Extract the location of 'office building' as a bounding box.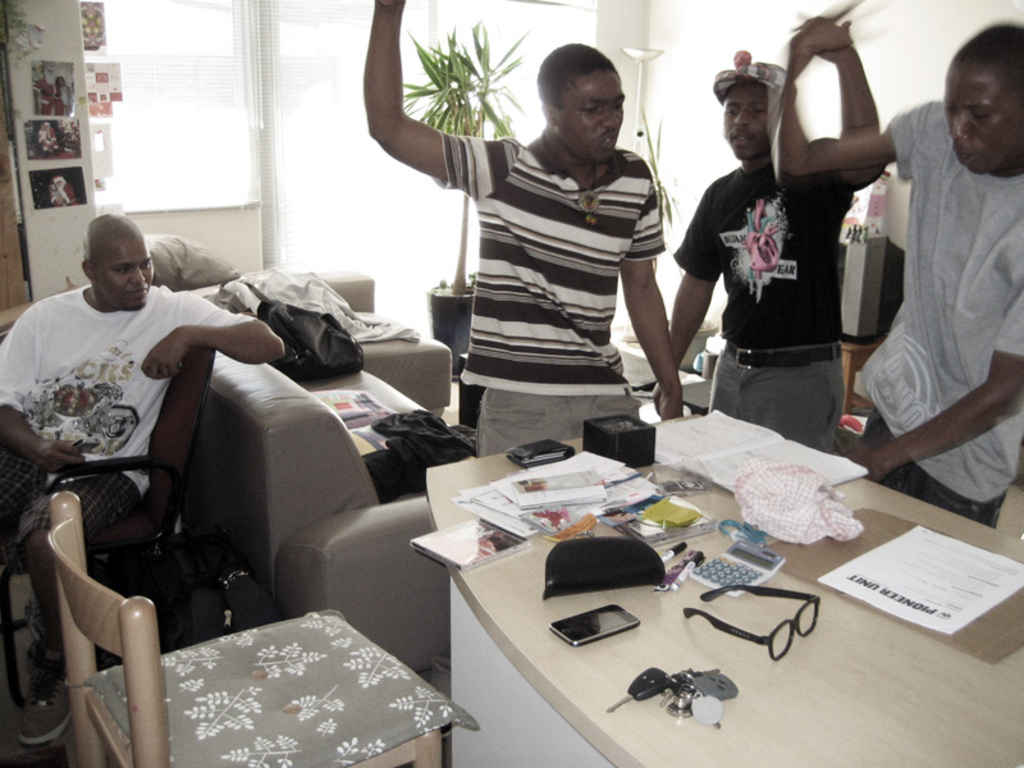
[x1=14, y1=97, x2=1023, y2=767].
